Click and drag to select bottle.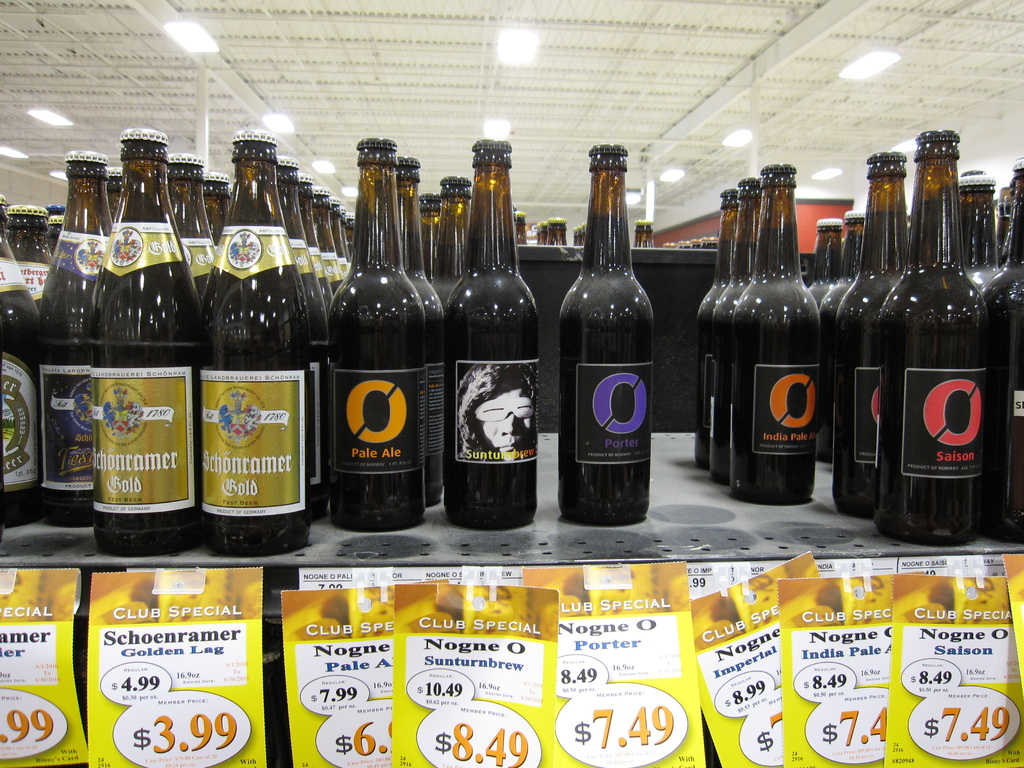
Selection: [419, 194, 440, 287].
